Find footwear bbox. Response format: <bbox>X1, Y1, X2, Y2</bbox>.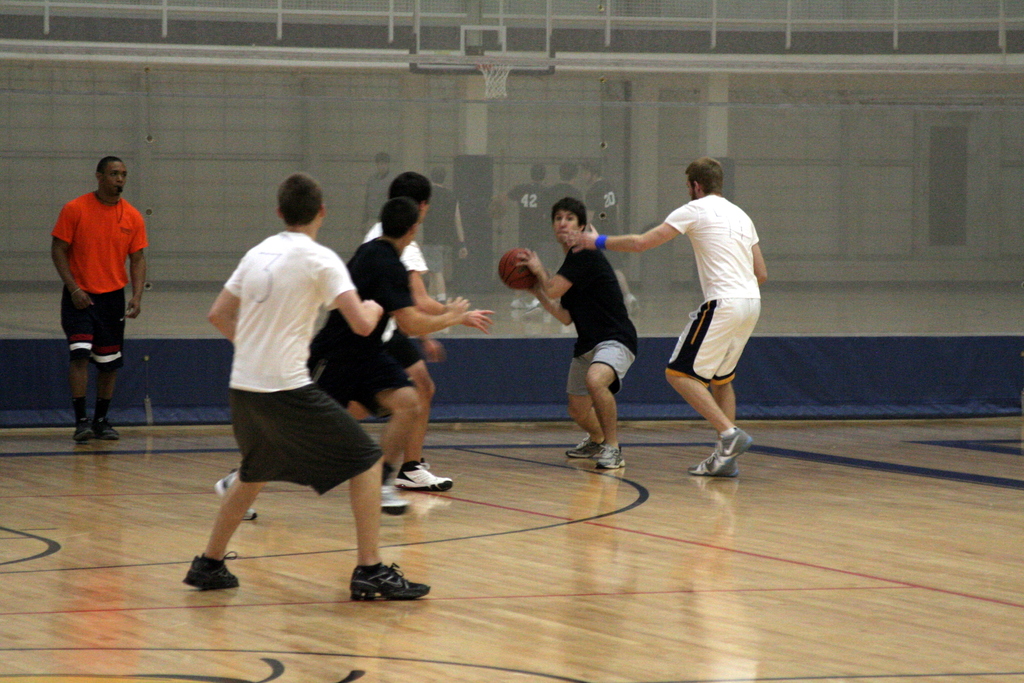
<bbox>352, 571, 428, 598</bbox>.
